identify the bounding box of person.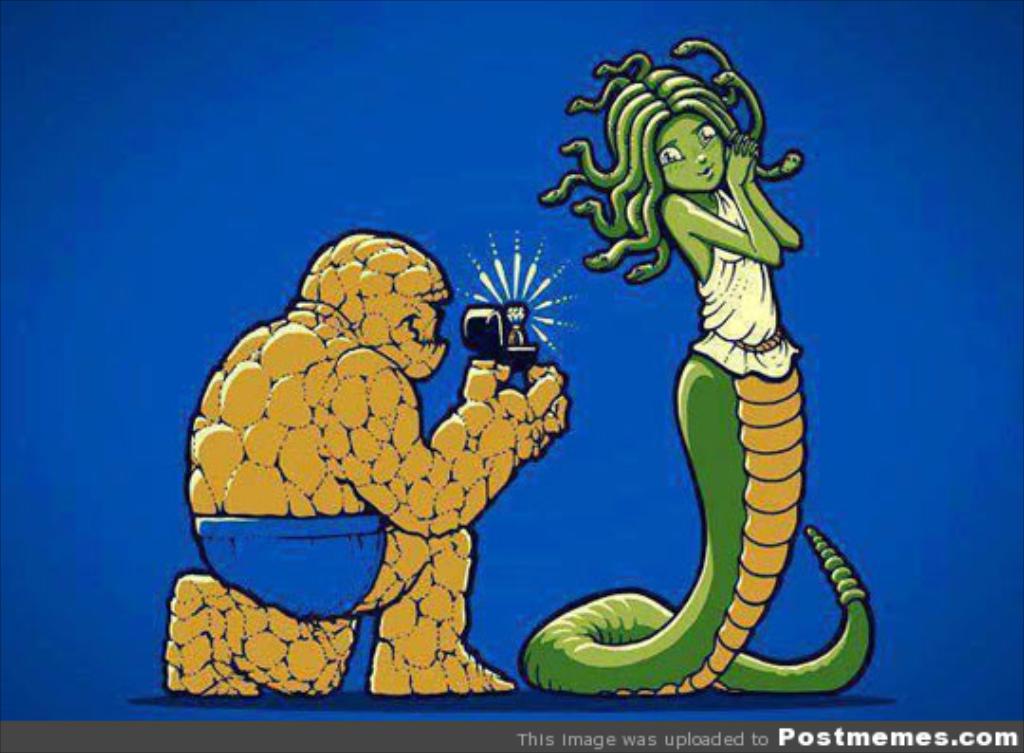
left=165, top=233, right=576, bottom=700.
